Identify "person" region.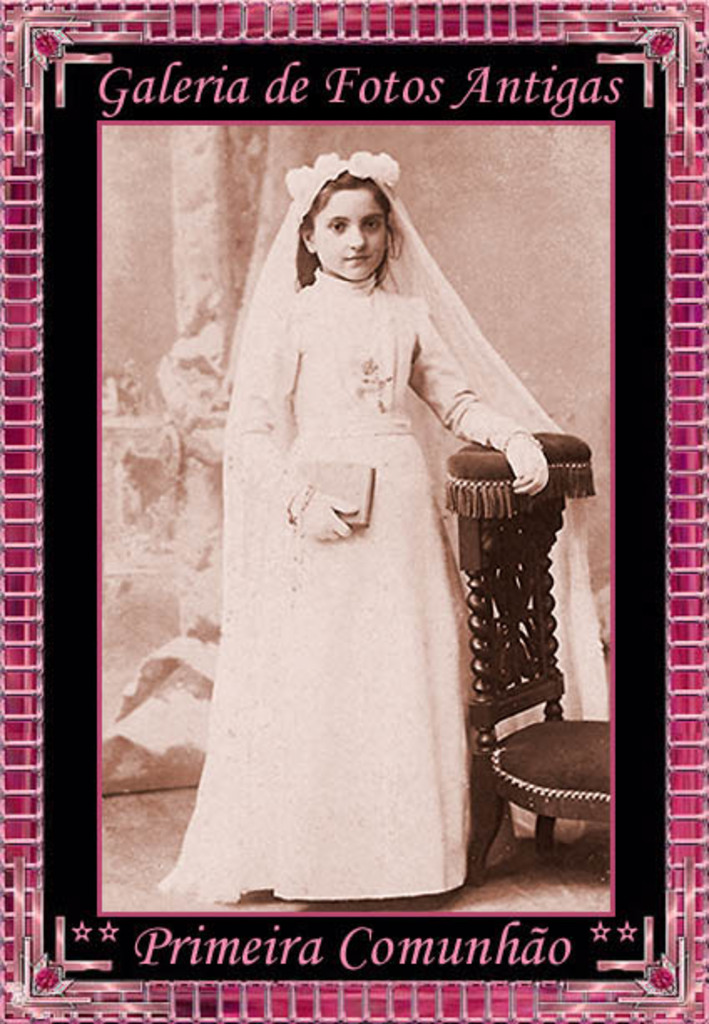
Region: (174, 156, 584, 957).
